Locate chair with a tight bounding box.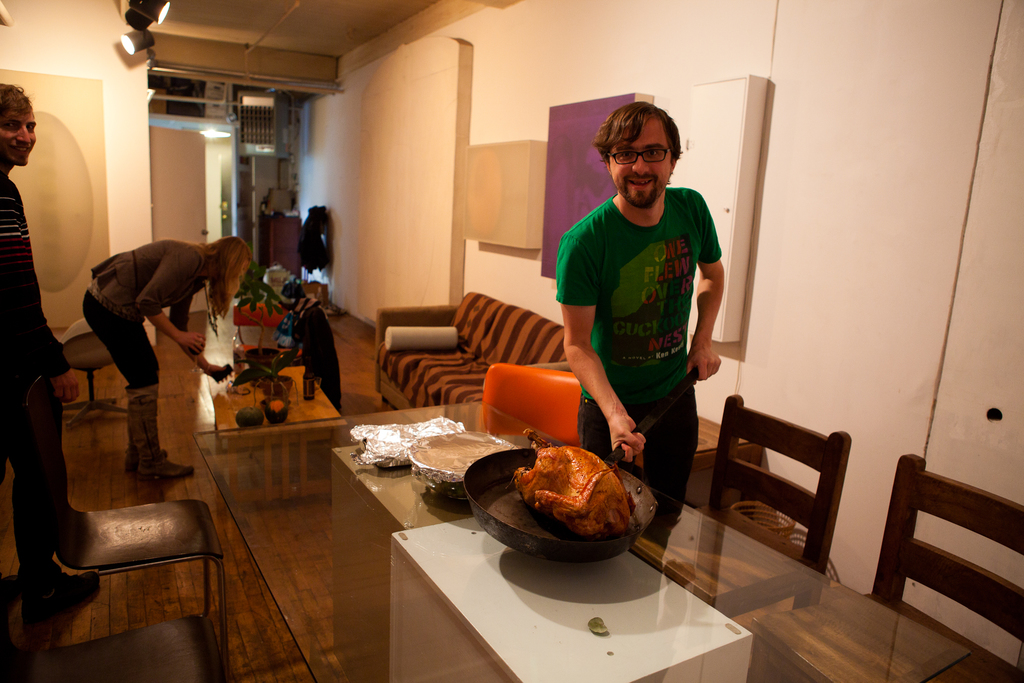
locate(67, 310, 138, 427).
